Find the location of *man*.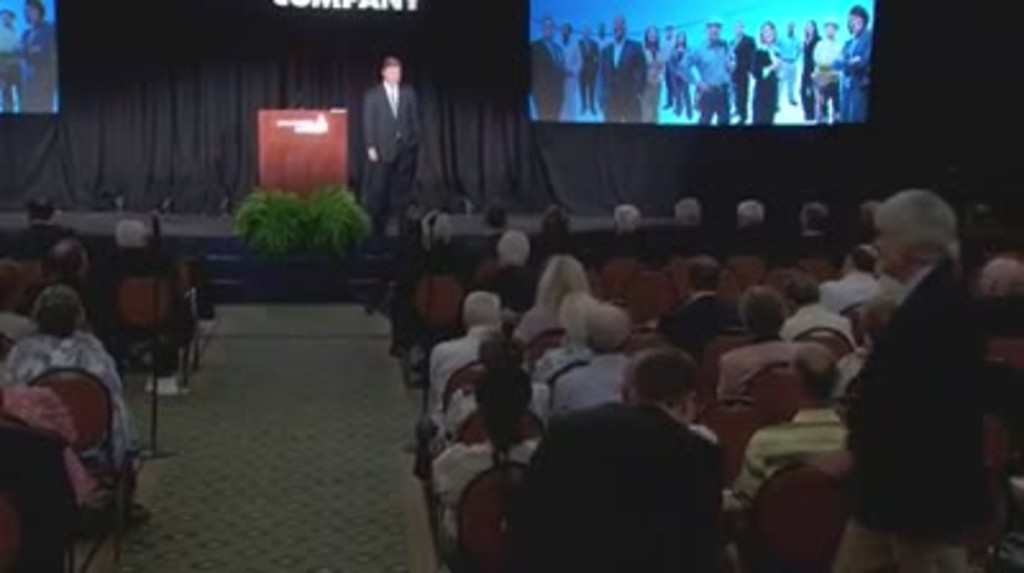
Location: [left=724, top=343, right=858, bottom=540].
